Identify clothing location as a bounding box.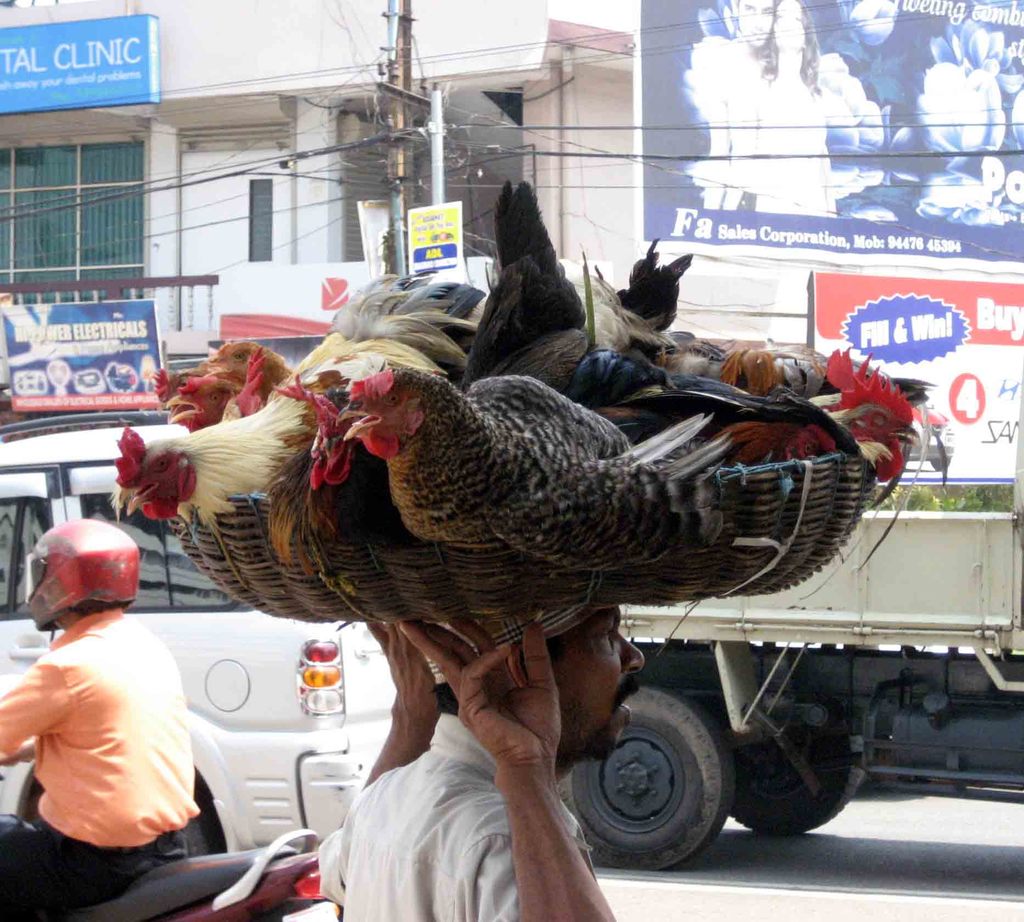
(685,34,873,214).
